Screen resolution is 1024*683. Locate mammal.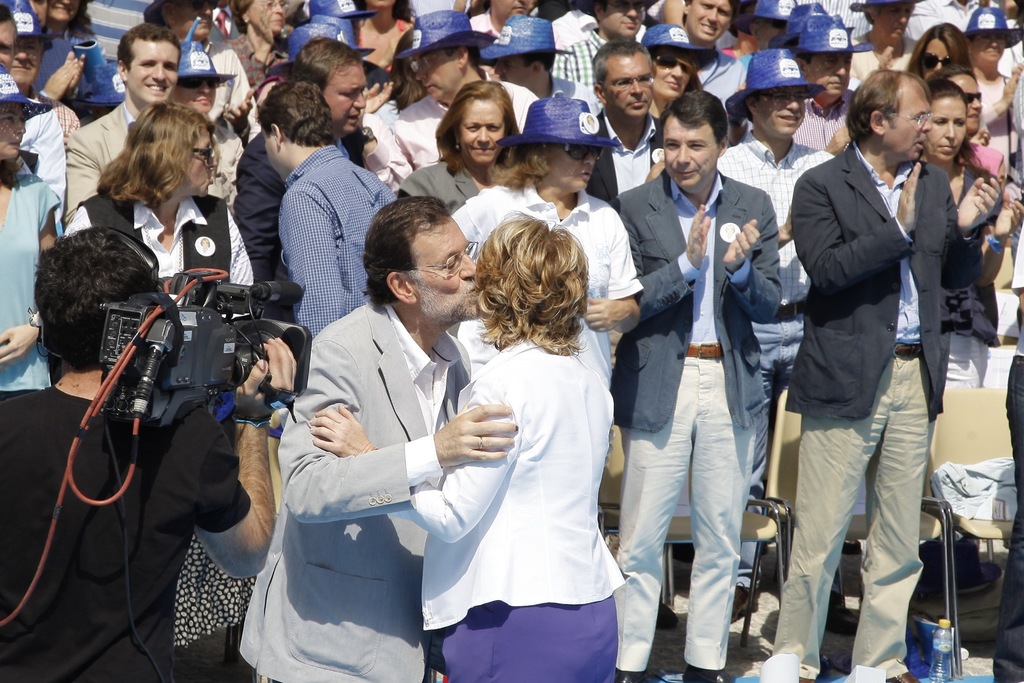
l=0, t=226, r=296, b=682.
